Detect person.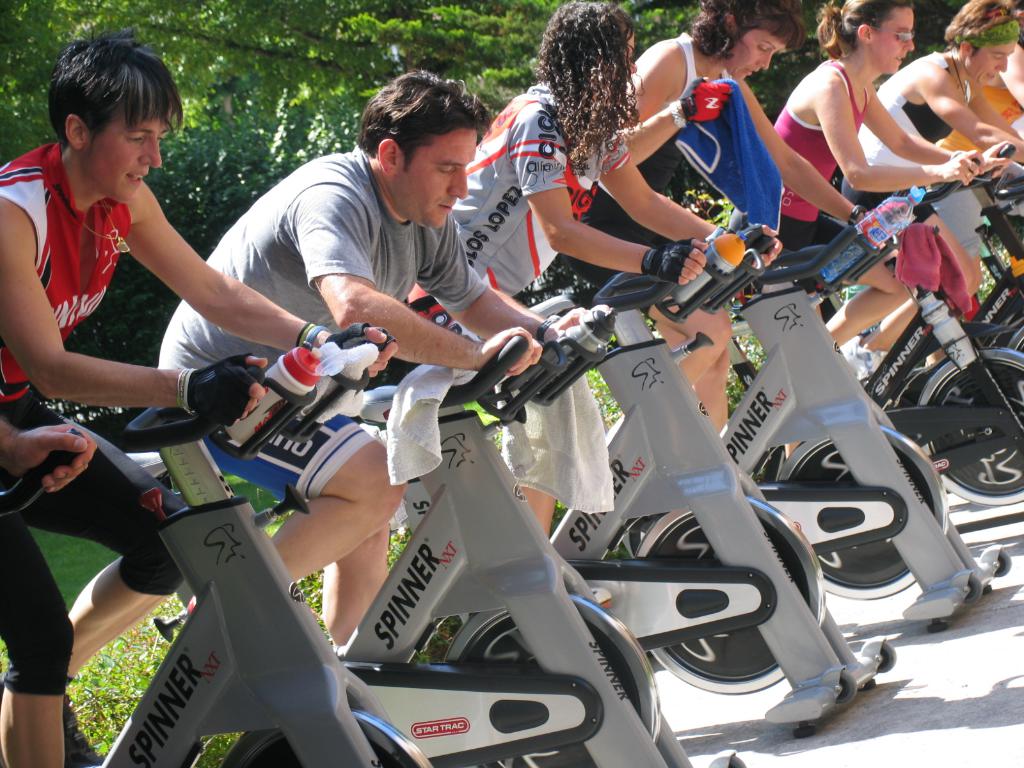
Detected at region(856, 0, 1023, 365).
